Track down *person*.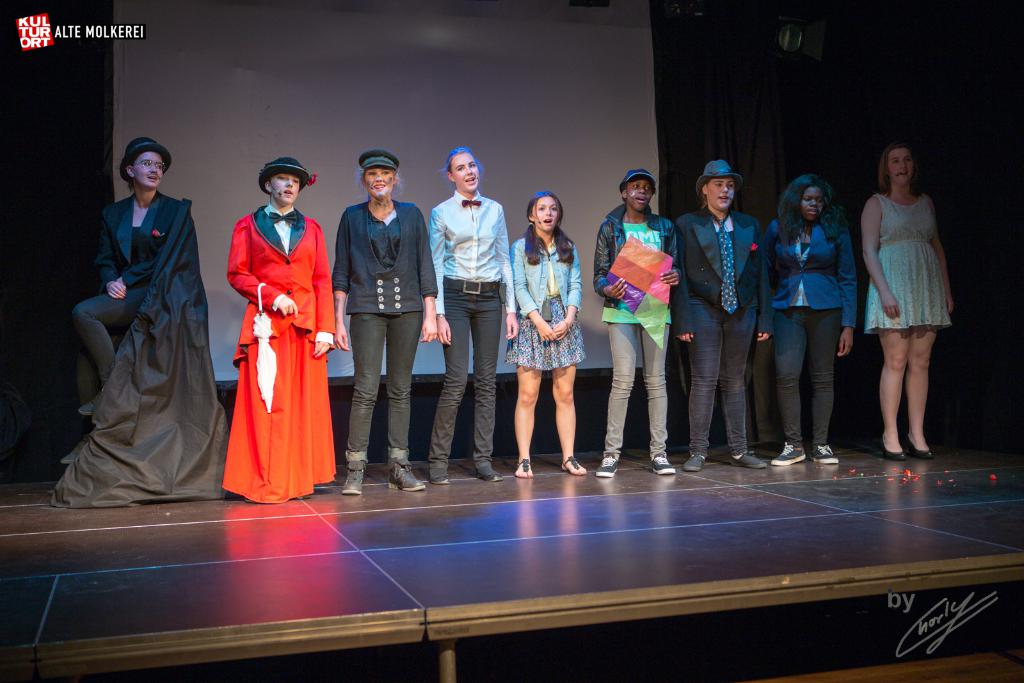
Tracked to 222:157:343:504.
